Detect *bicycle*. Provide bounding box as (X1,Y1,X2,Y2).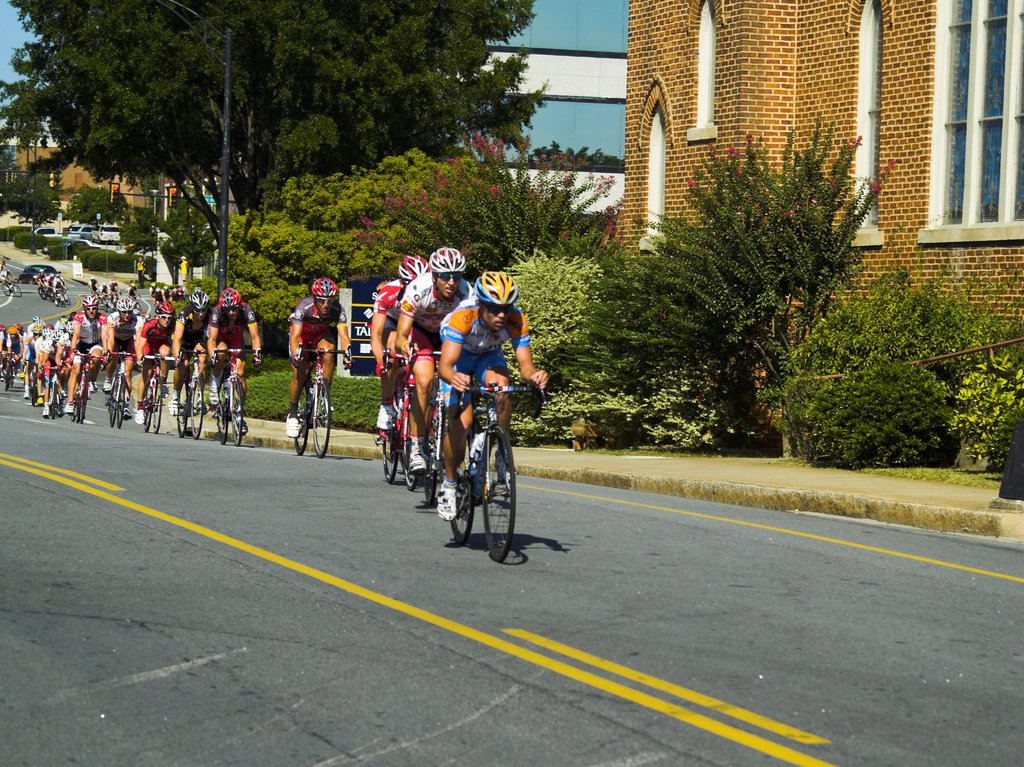
(442,374,527,558).
